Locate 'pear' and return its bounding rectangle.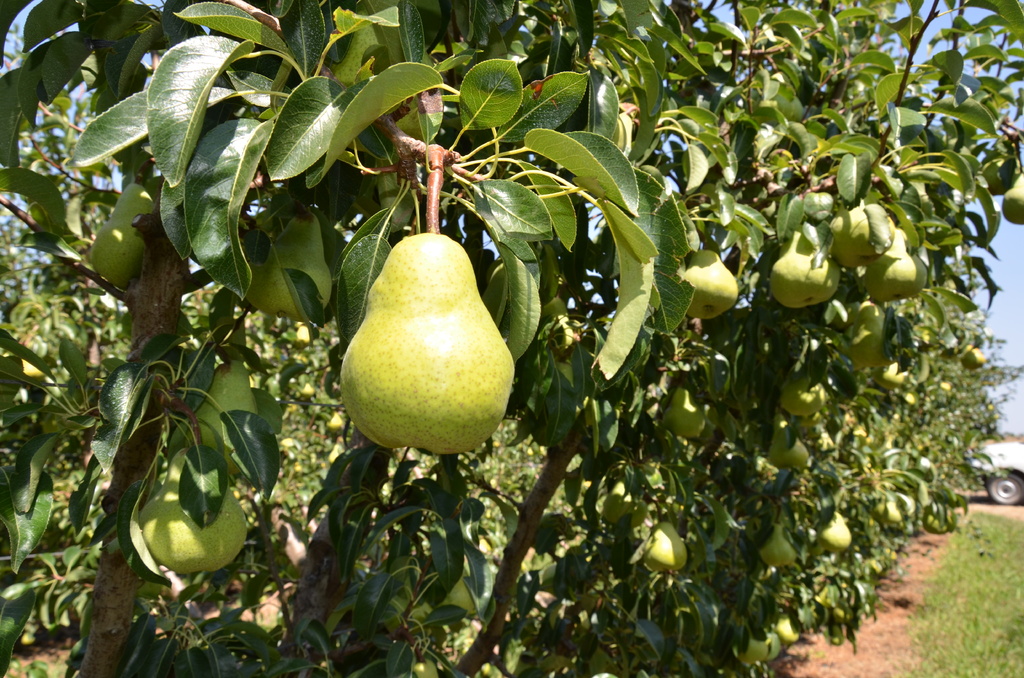
[left=776, top=613, right=797, bottom=645].
